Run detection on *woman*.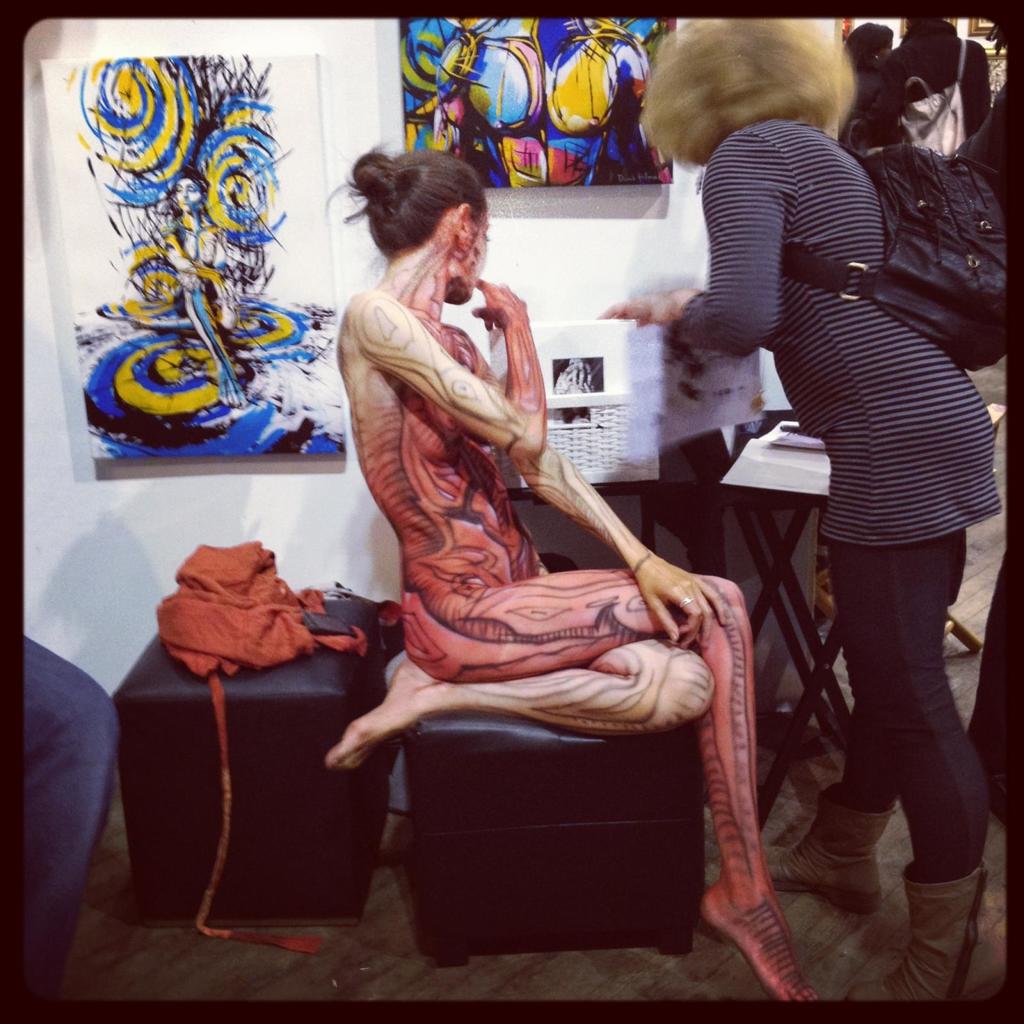
Result: locate(321, 137, 821, 1002).
